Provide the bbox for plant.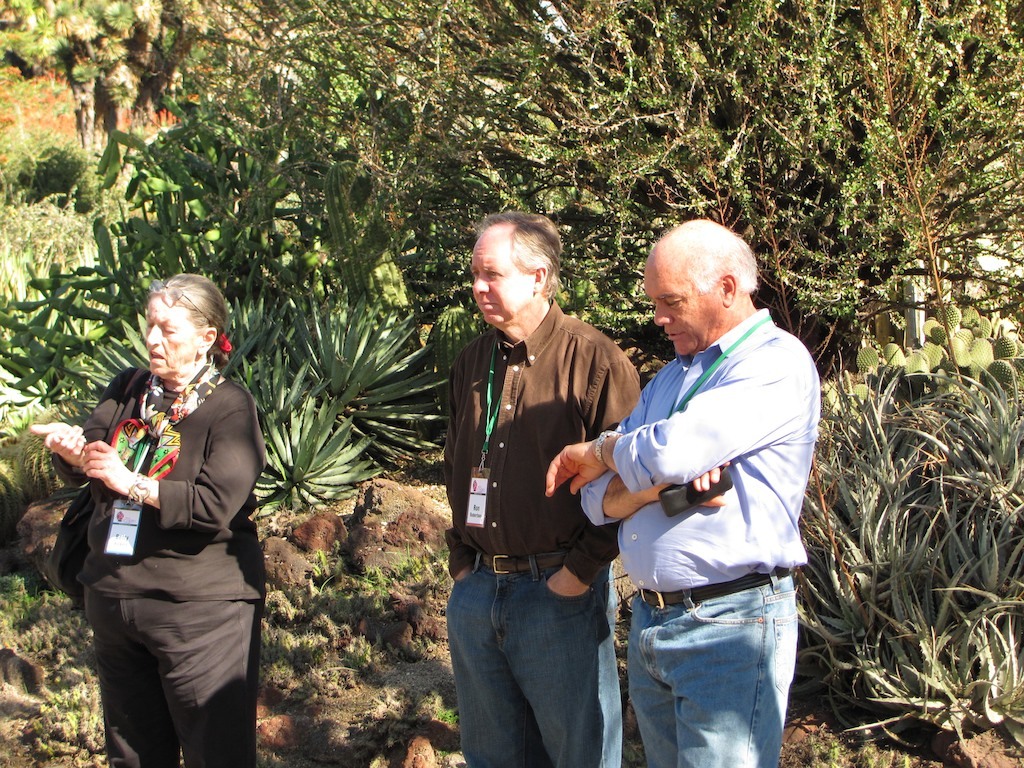
<bbox>0, 0, 1023, 767</bbox>.
